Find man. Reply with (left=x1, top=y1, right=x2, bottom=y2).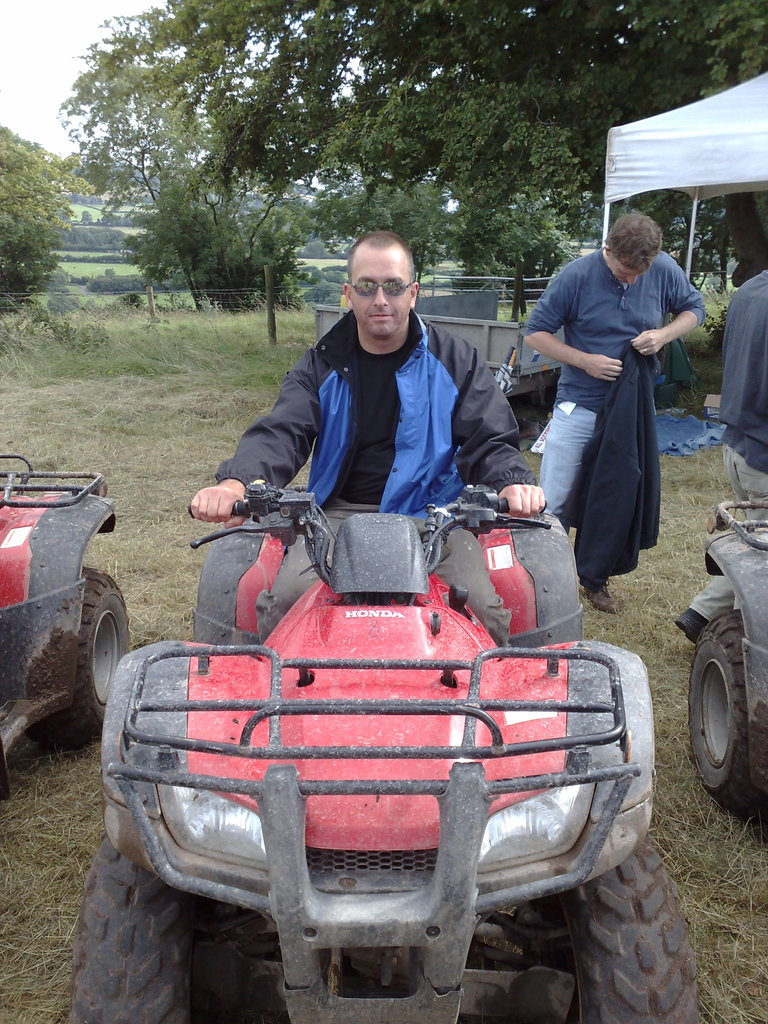
(left=191, top=228, right=547, bottom=658).
